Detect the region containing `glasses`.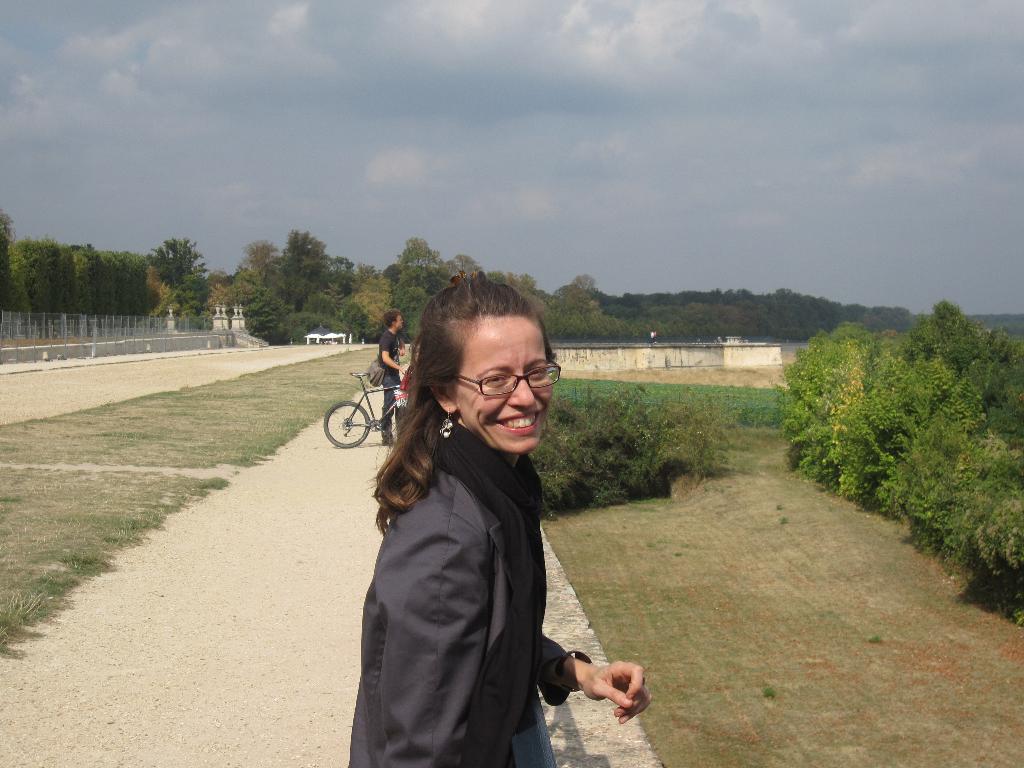
region(426, 362, 561, 409).
